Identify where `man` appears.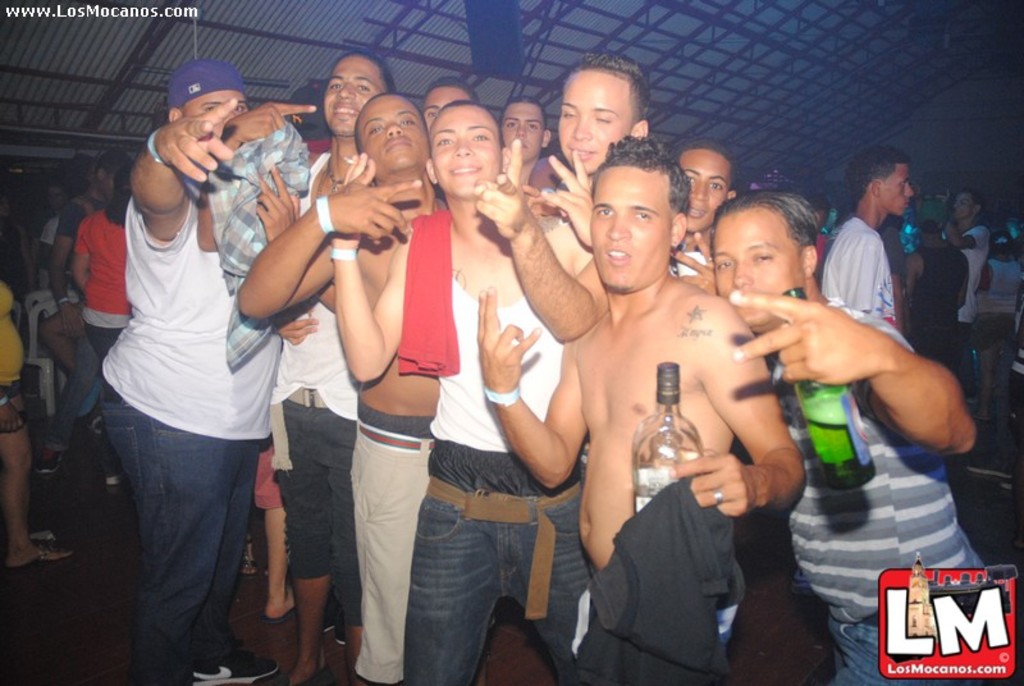
Appears at 474 134 810 685.
